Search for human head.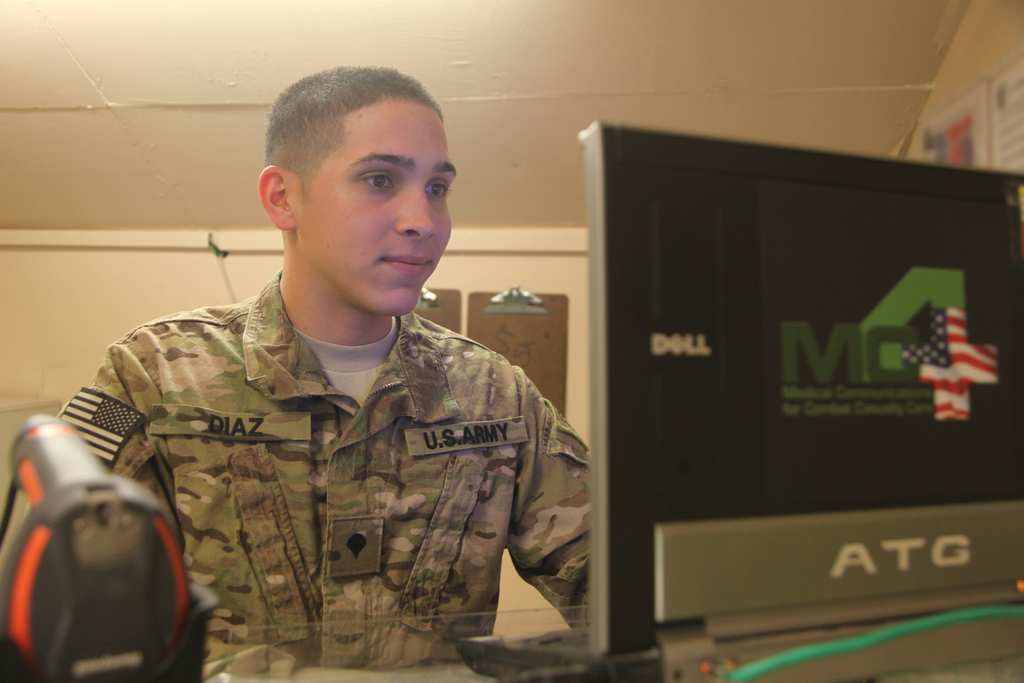
Found at {"left": 250, "top": 63, "right": 451, "bottom": 264}.
